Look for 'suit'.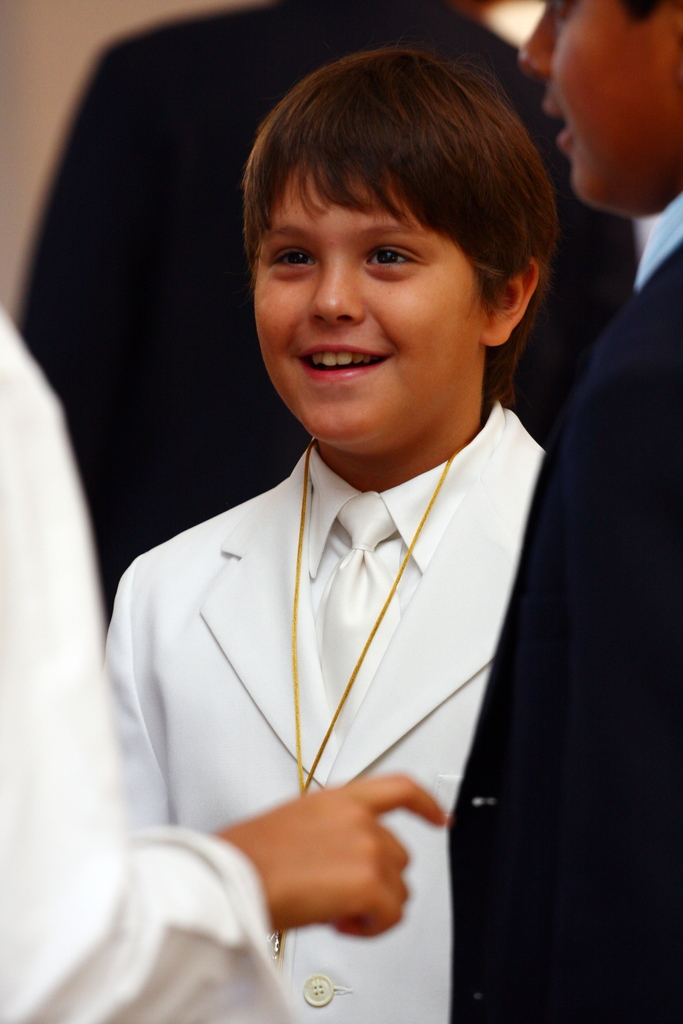
Found: x1=100 y1=403 x2=564 y2=940.
